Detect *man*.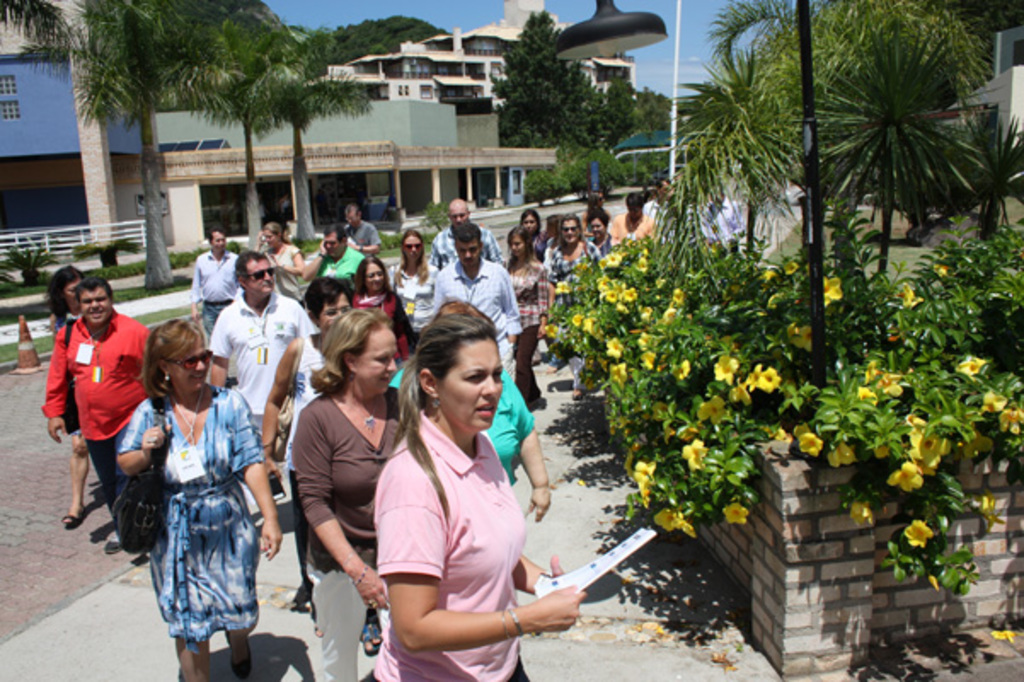
Detected at bbox(612, 194, 654, 237).
